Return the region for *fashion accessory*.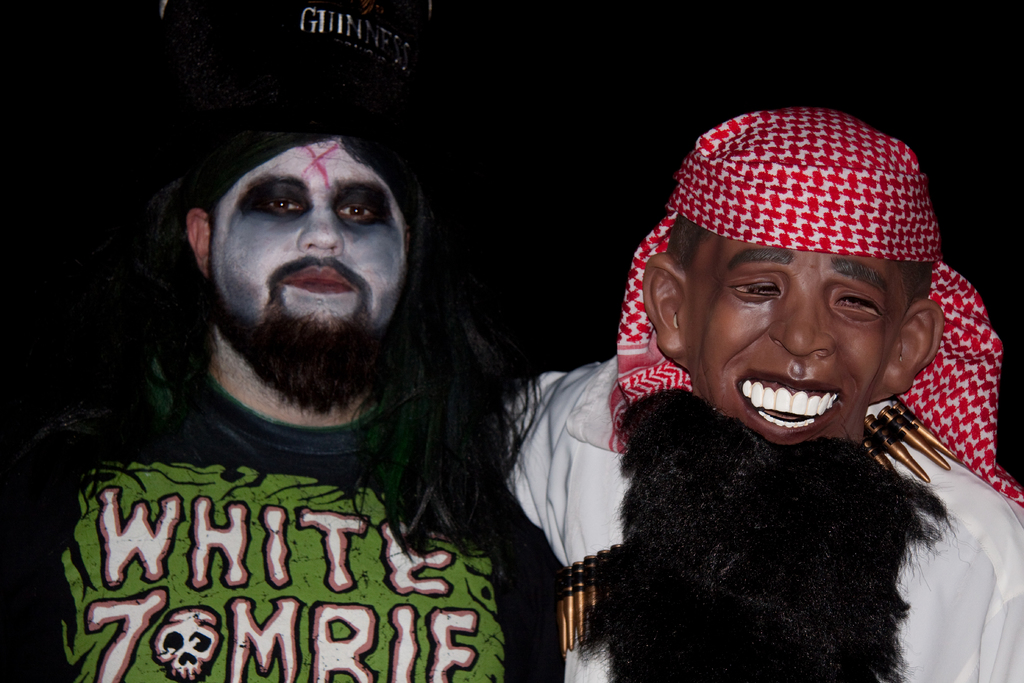
Rect(64, 3, 514, 437).
